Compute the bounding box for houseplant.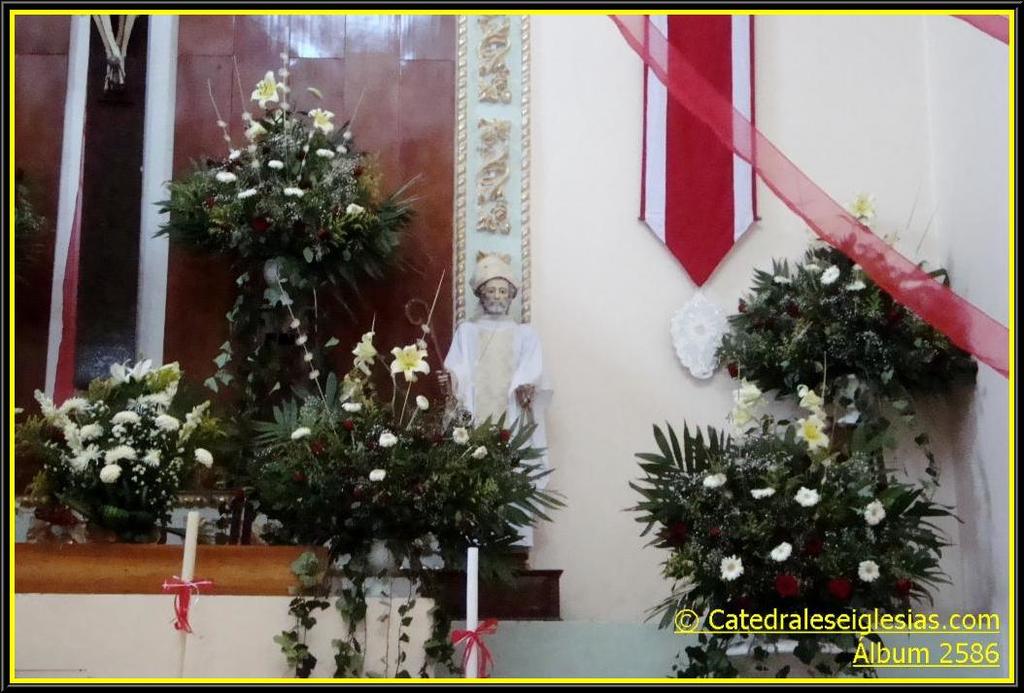
detection(741, 174, 985, 447).
